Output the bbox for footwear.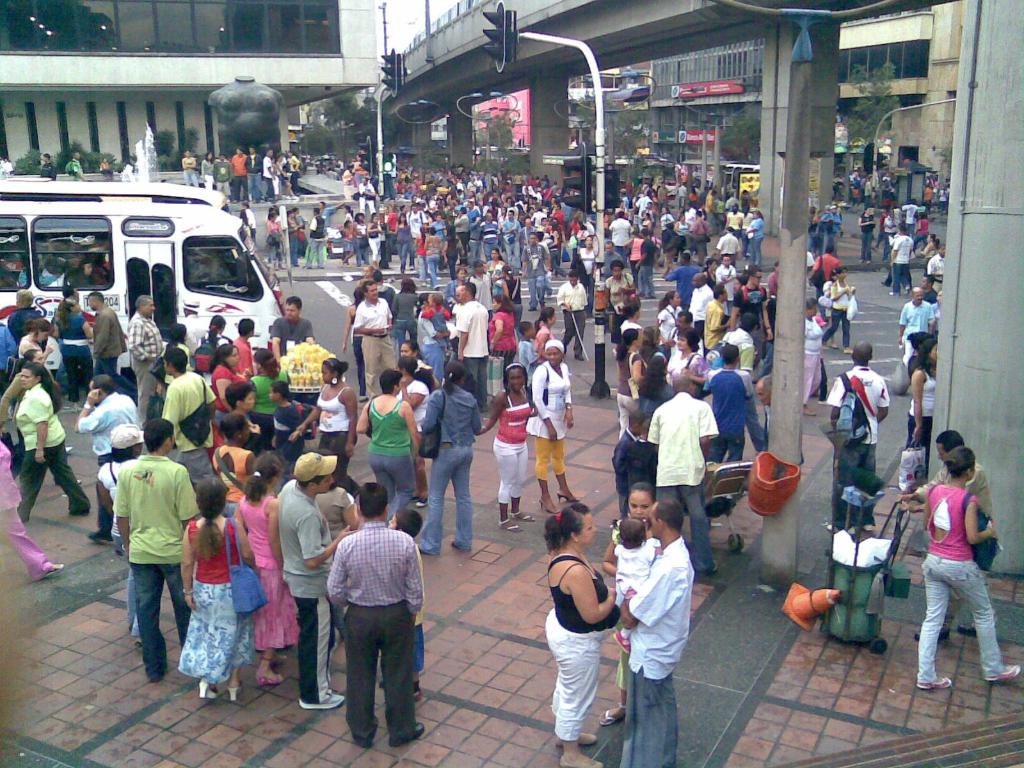
696,561,721,572.
